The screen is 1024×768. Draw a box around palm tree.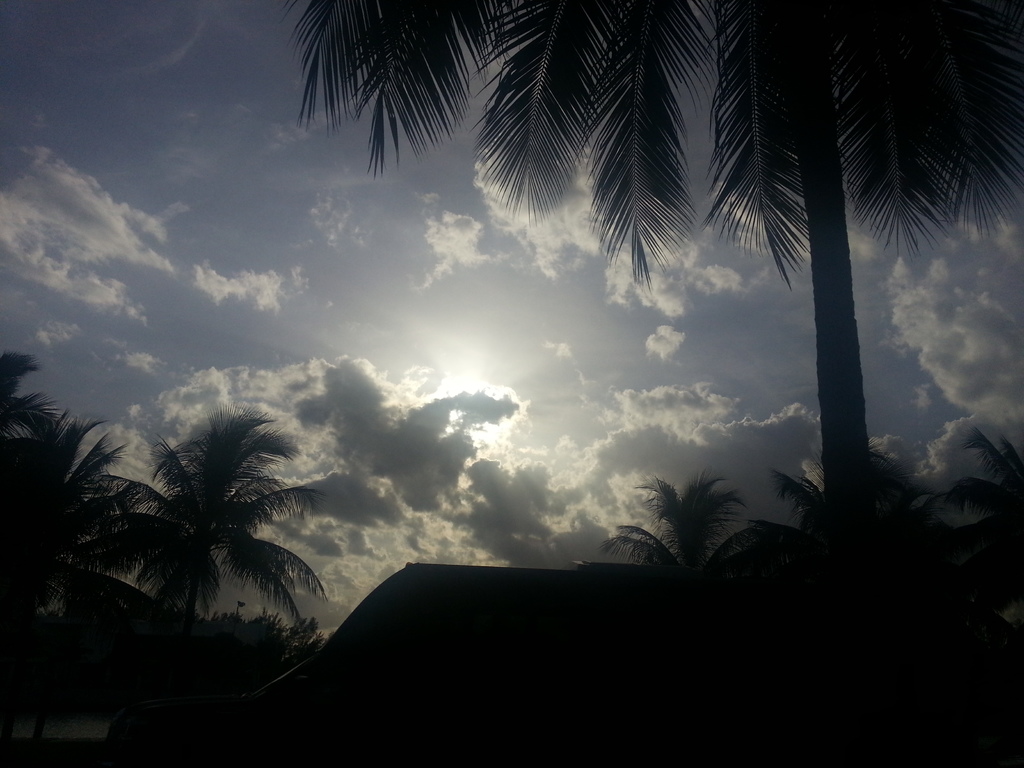
bbox=(766, 473, 917, 655).
